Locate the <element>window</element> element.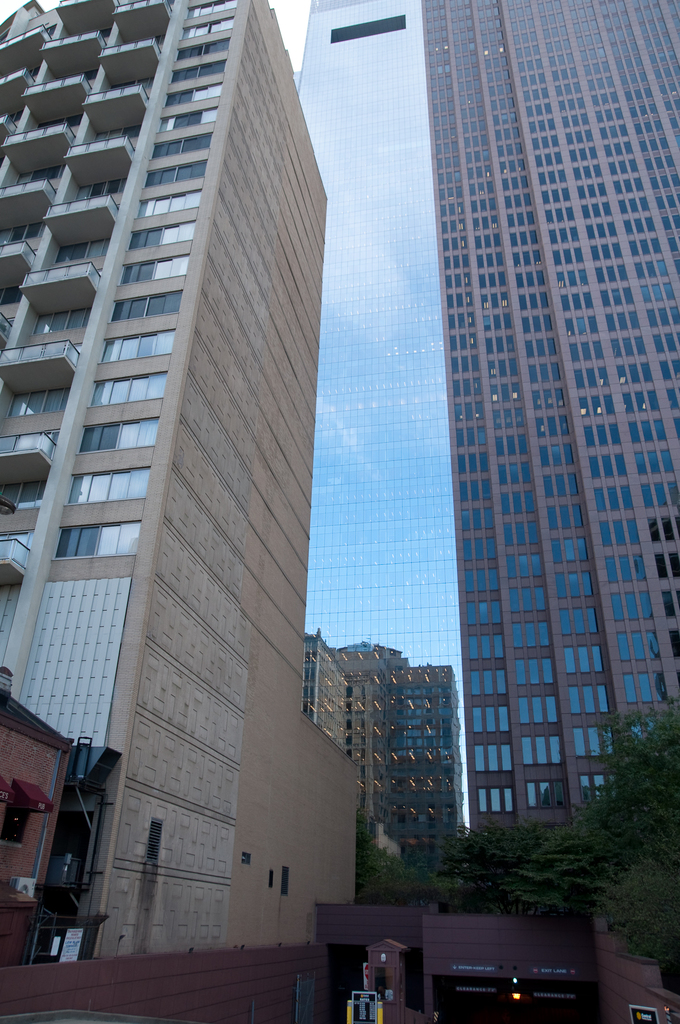
Element bbox: {"left": 97, "top": 329, "right": 175, "bottom": 364}.
